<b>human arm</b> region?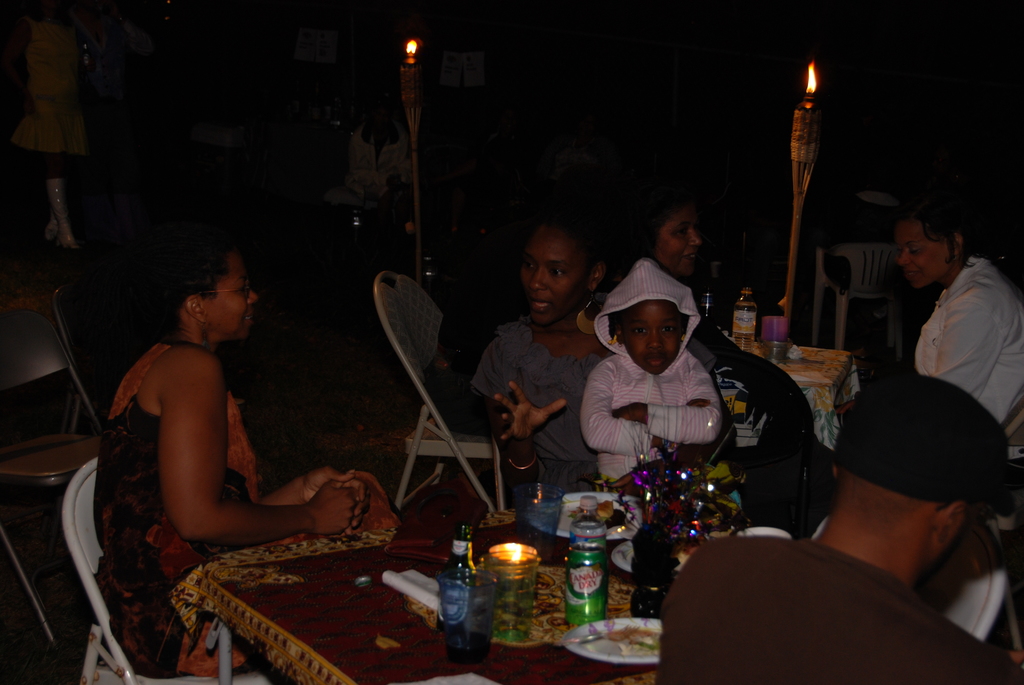
BBox(138, 325, 332, 564)
